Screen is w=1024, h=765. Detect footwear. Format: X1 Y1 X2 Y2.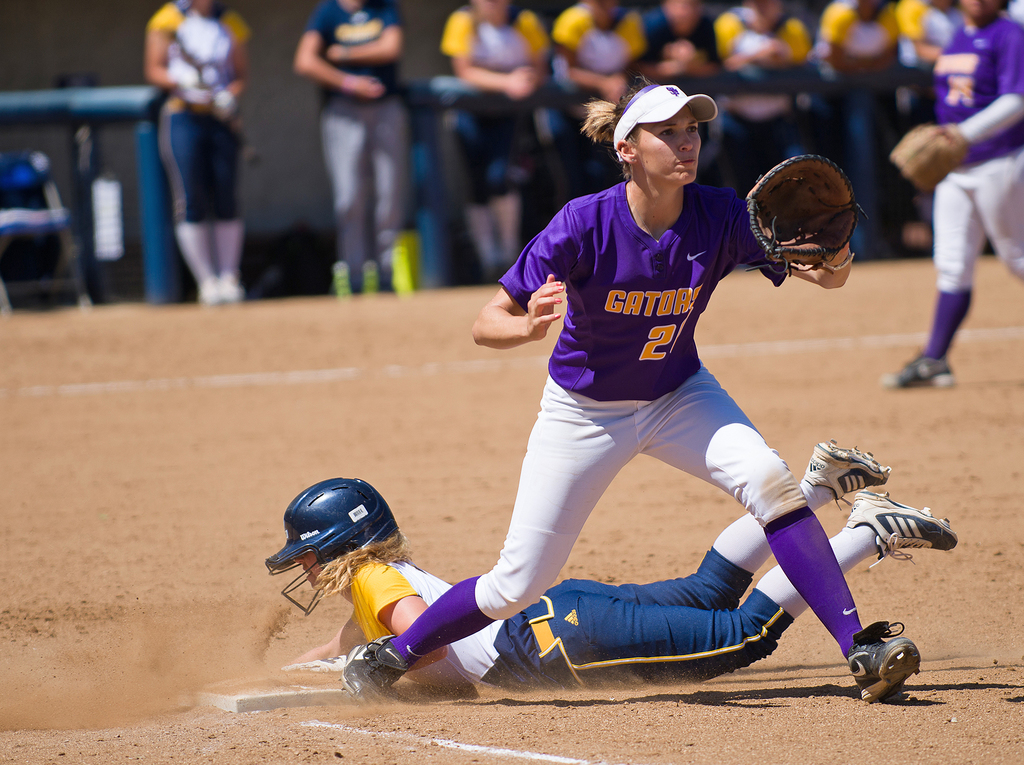
198 277 225 304.
